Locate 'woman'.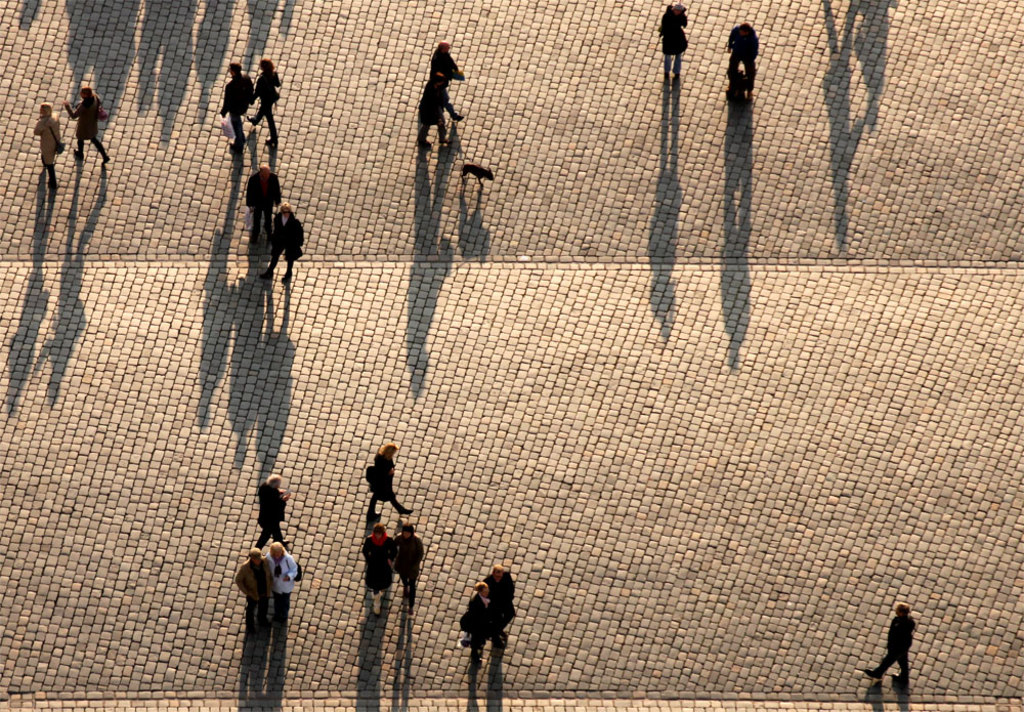
Bounding box: (393, 523, 426, 617).
